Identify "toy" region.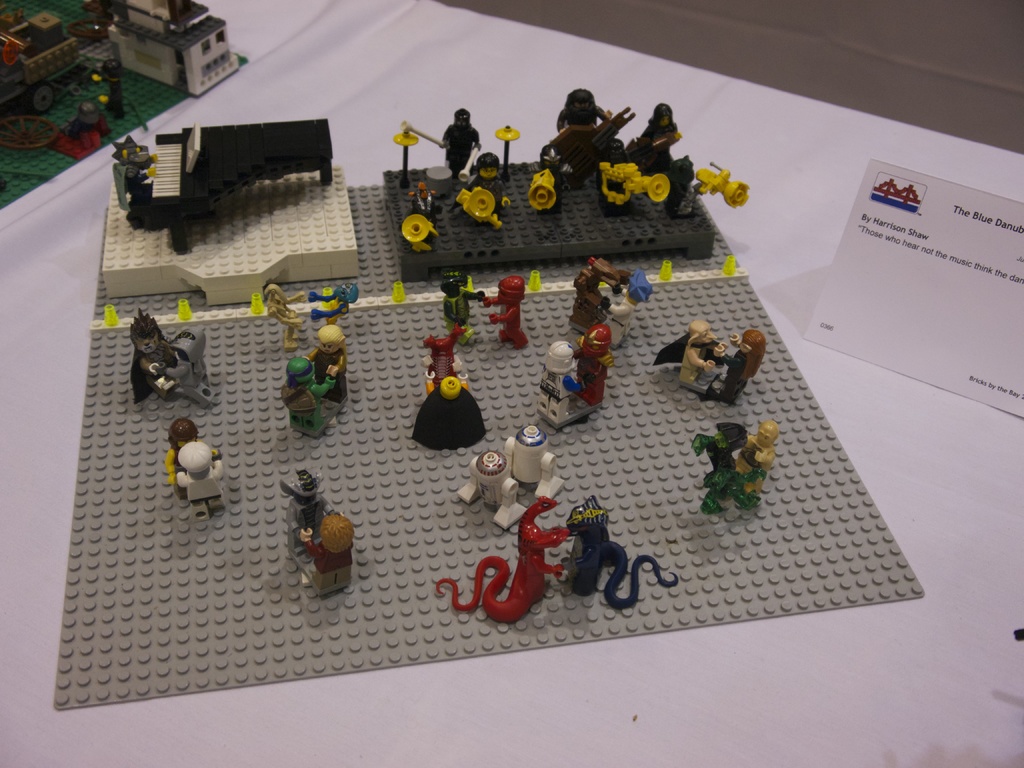
Region: region(279, 458, 356, 593).
